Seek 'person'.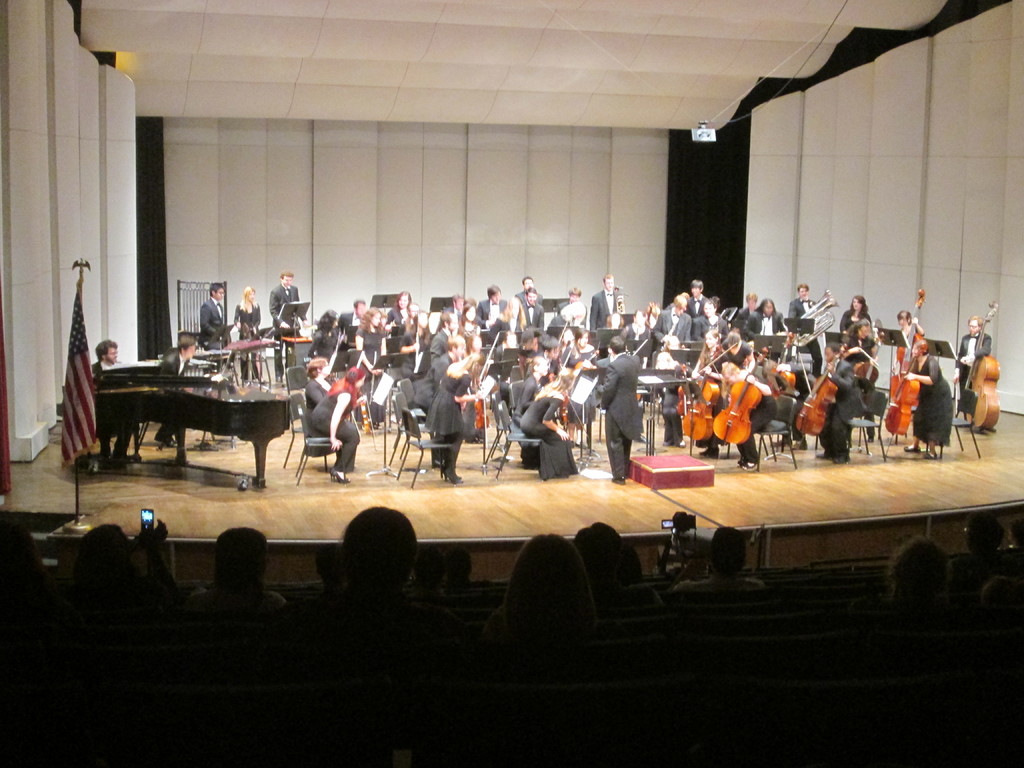
[x1=269, y1=274, x2=307, y2=380].
